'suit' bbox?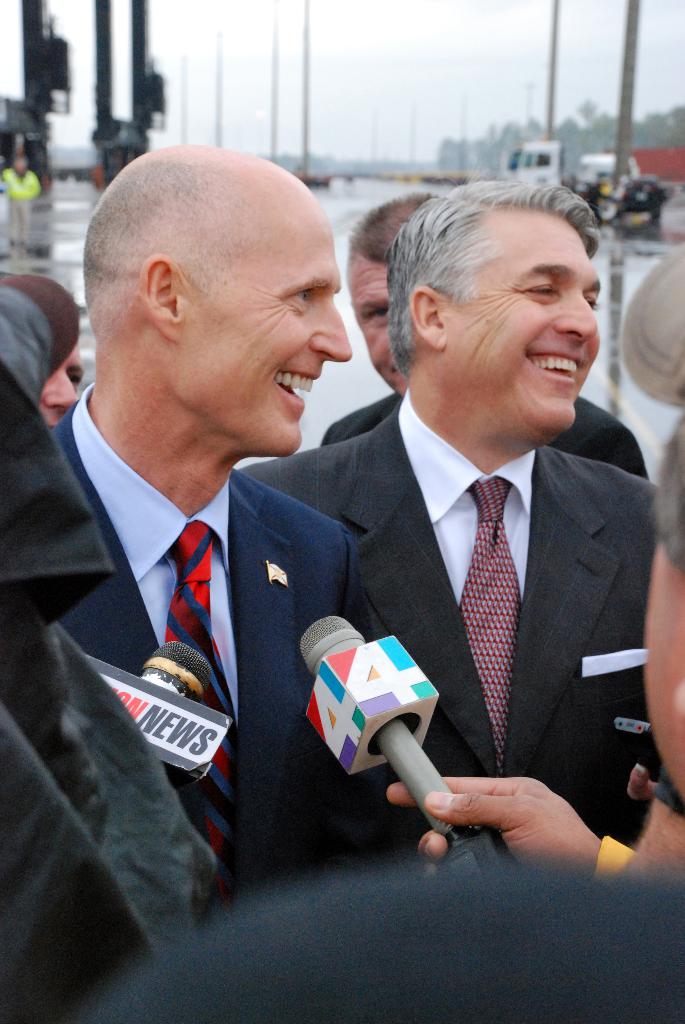
Rect(239, 399, 662, 847)
